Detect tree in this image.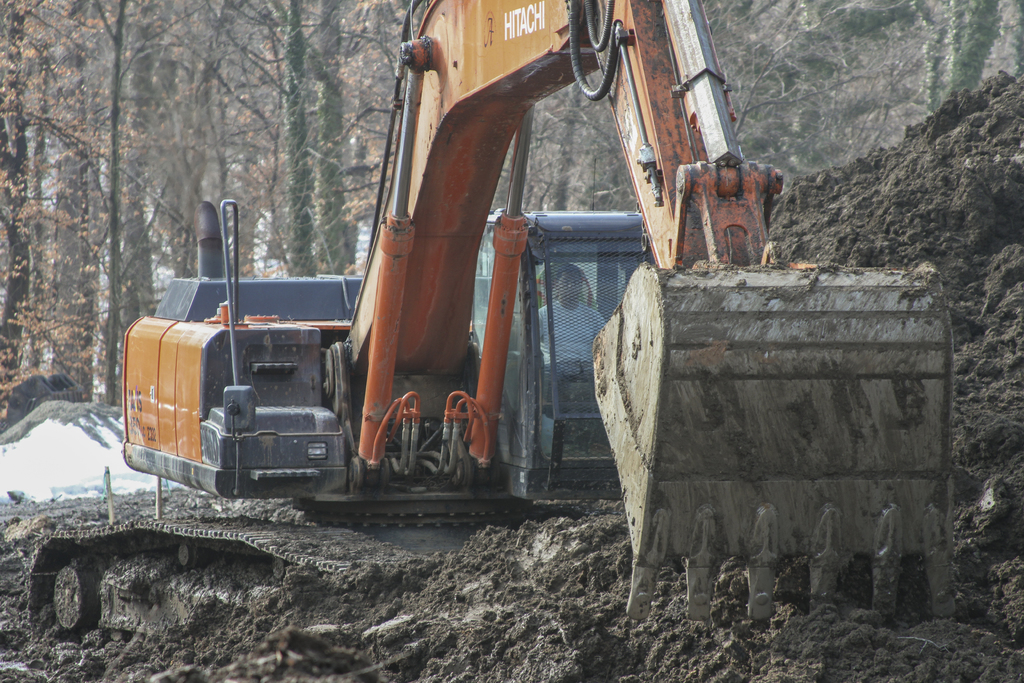
Detection: (left=133, top=0, right=309, bottom=274).
